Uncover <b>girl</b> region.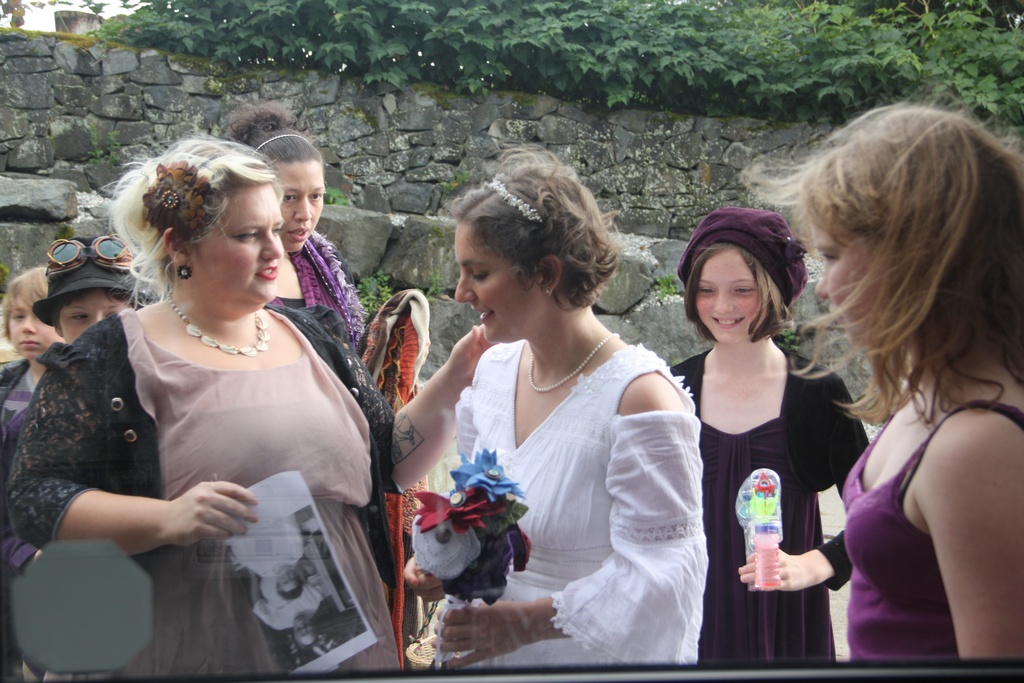
Uncovered: box=[0, 267, 69, 603].
